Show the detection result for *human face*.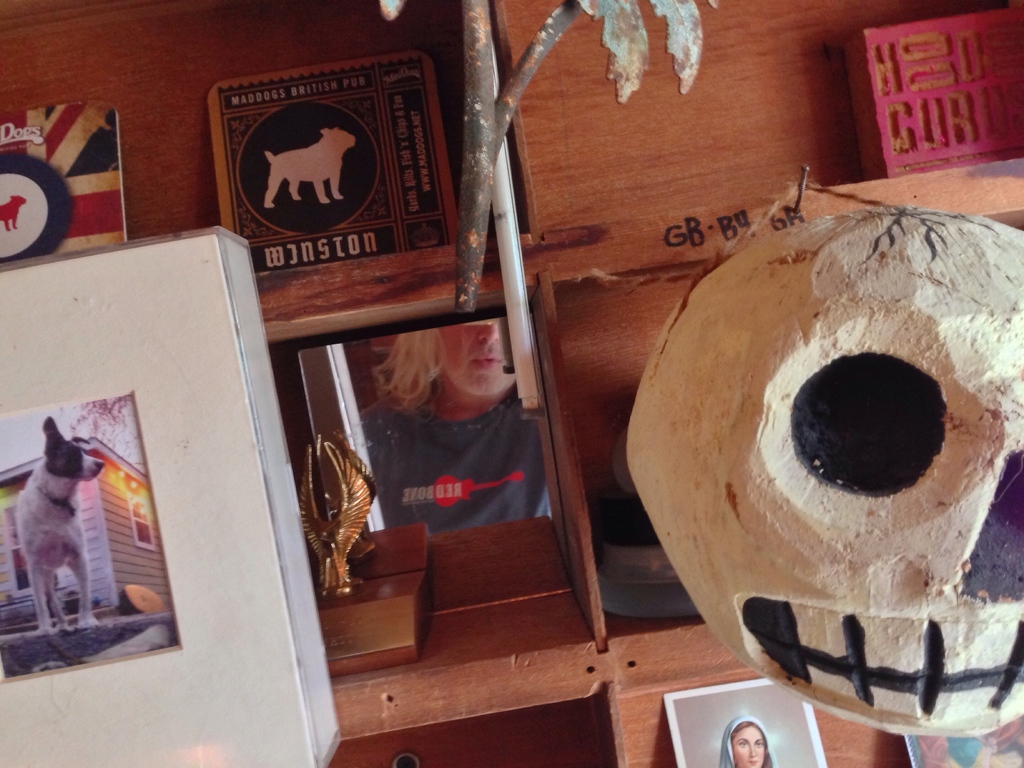
429:314:522:400.
